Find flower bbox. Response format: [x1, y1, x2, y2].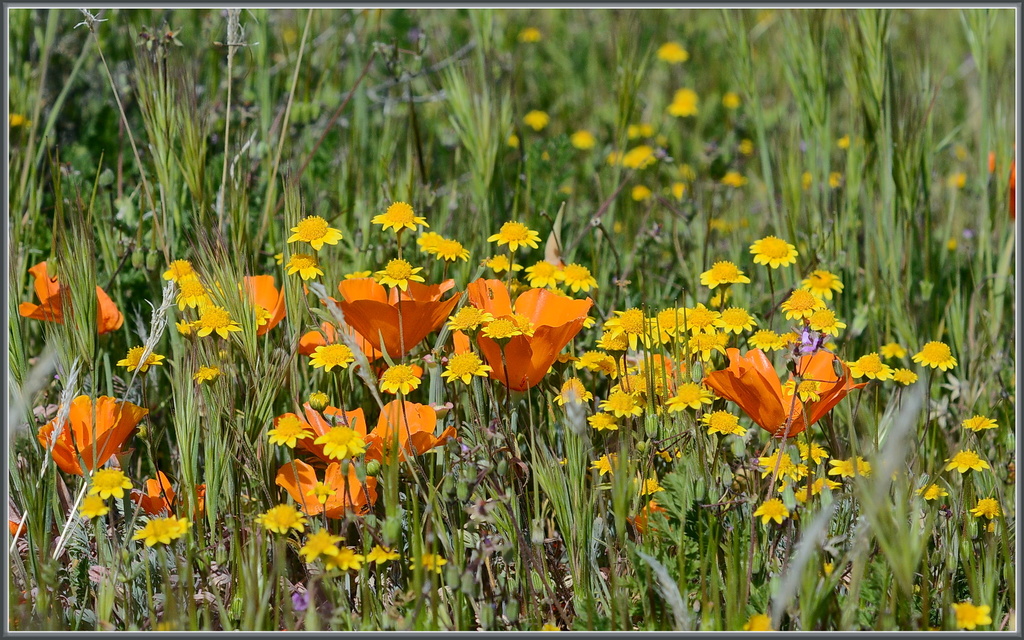
[273, 461, 374, 516].
